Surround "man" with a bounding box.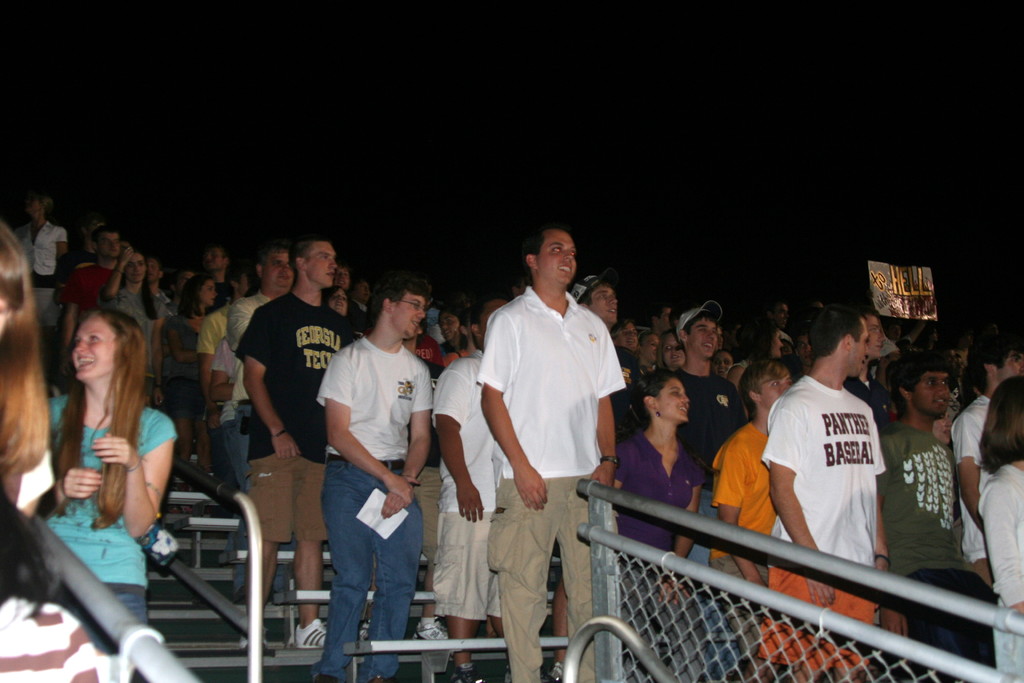
[x1=876, y1=359, x2=998, y2=682].
